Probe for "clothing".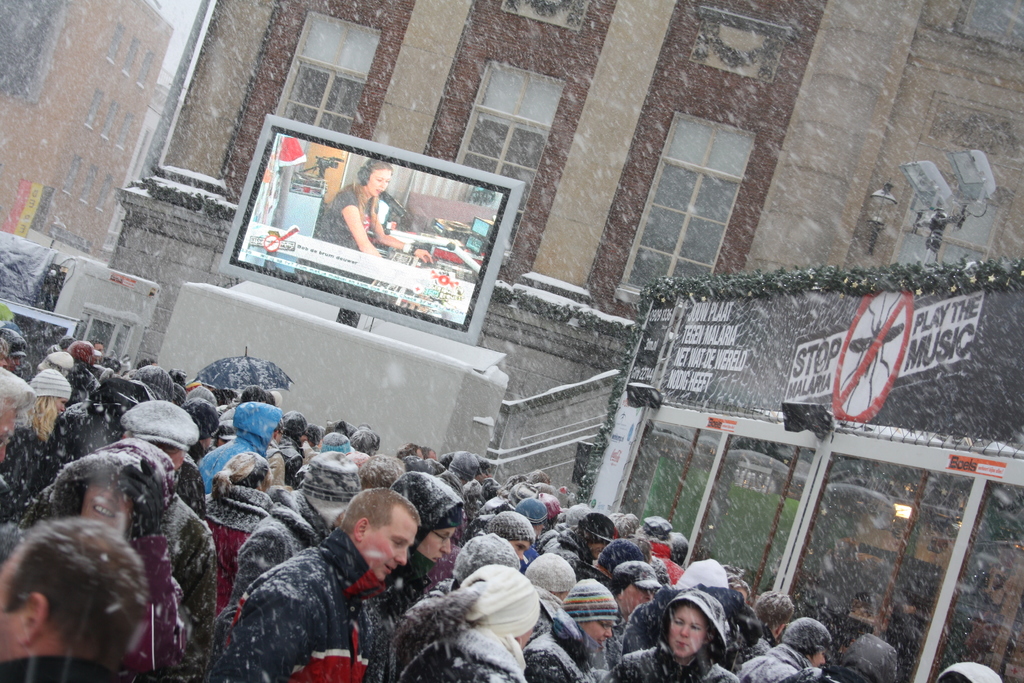
Probe result: <region>385, 593, 518, 682</region>.
